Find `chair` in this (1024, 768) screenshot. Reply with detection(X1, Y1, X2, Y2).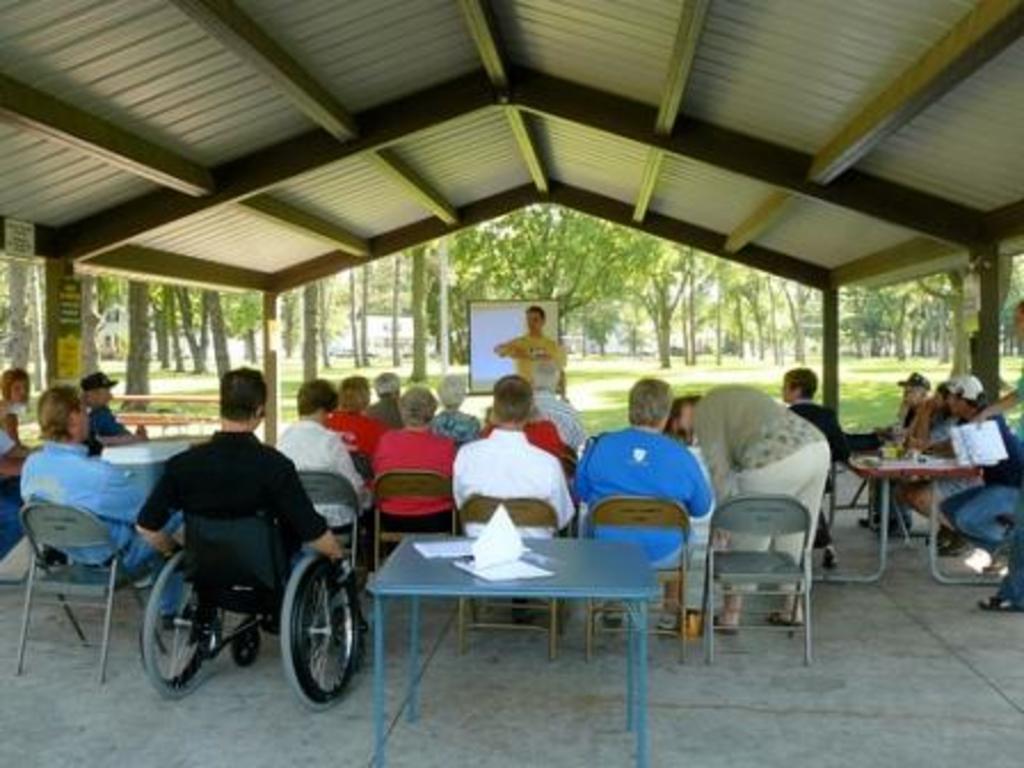
detection(142, 510, 359, 711).
